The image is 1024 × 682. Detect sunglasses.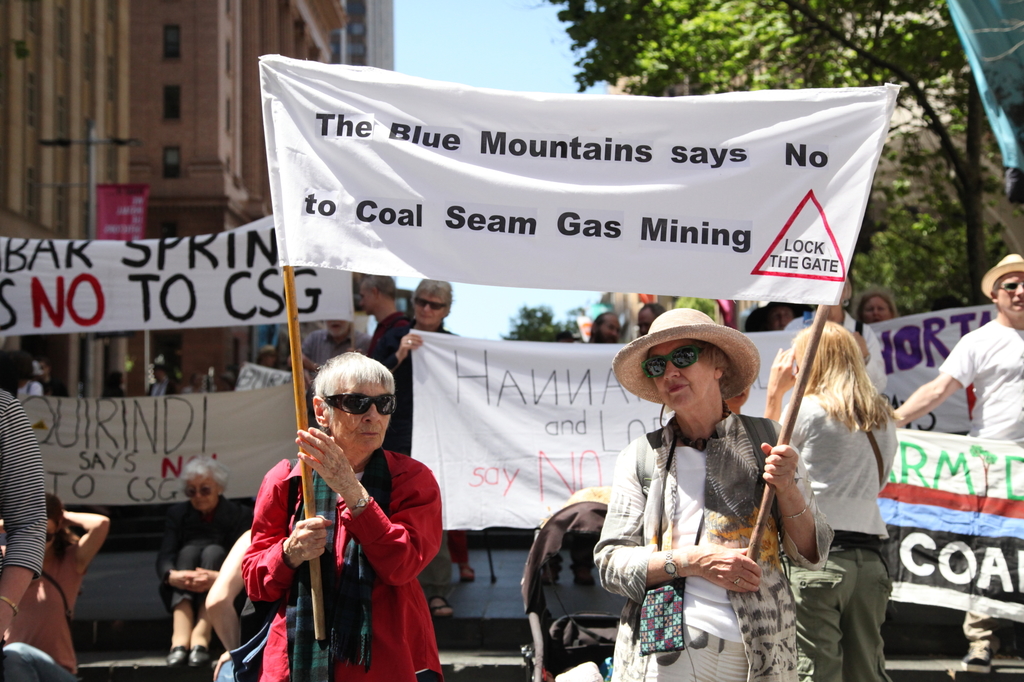
Detection: x1=635, y1=341, x2=716, y2=376.
